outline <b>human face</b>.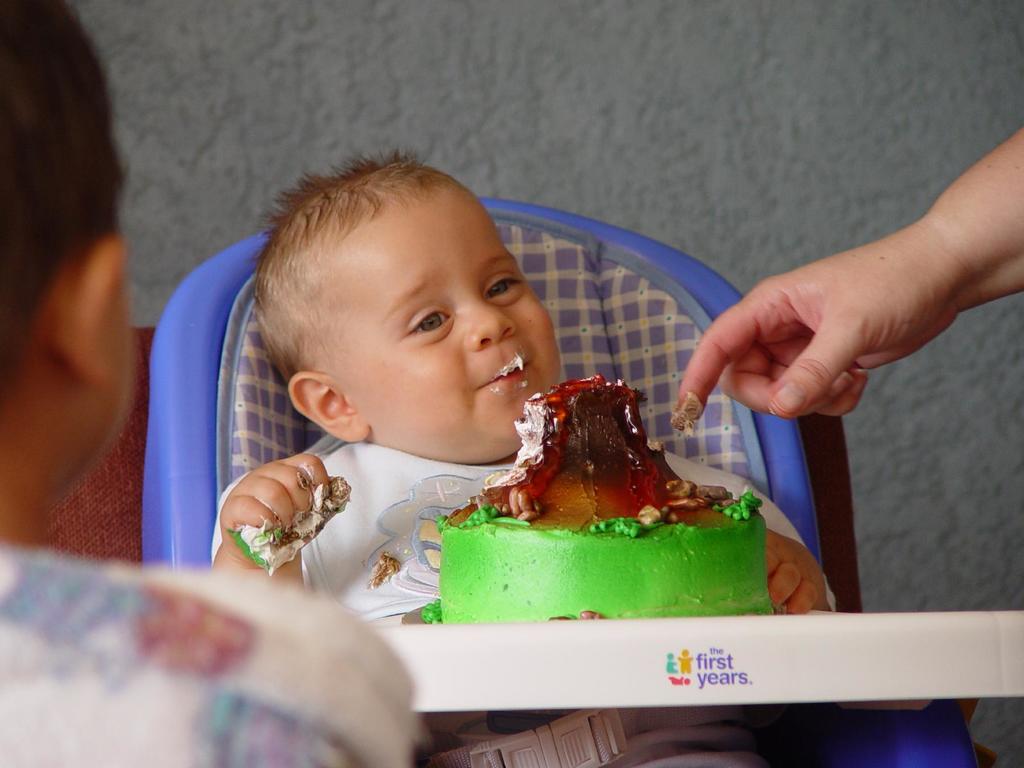
Outline: {"x1": 329, "y1": 182, "x2": 566, "y2": 467}.
